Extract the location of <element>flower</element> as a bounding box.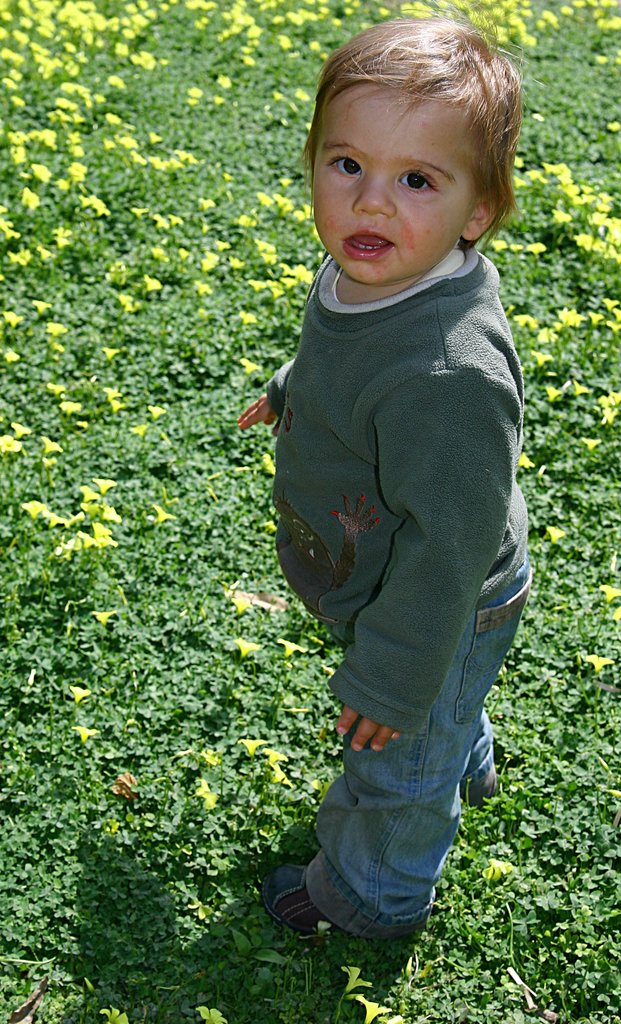
l=612, t=608, r=620, b=627.
